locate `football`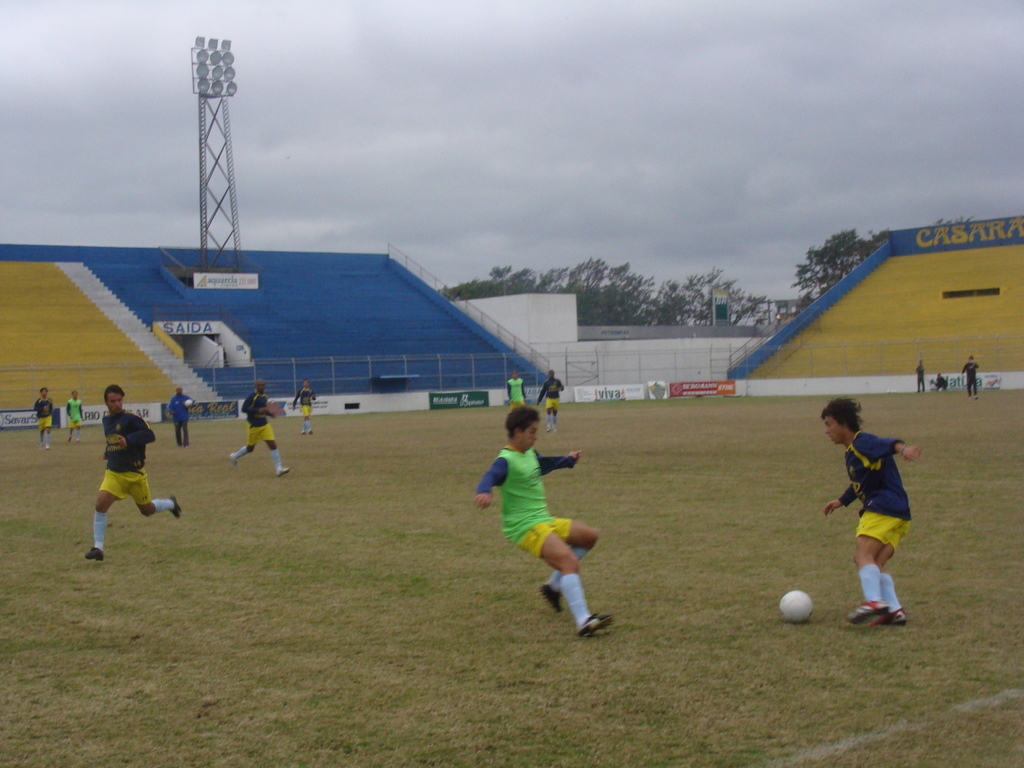
775 590 815 620
